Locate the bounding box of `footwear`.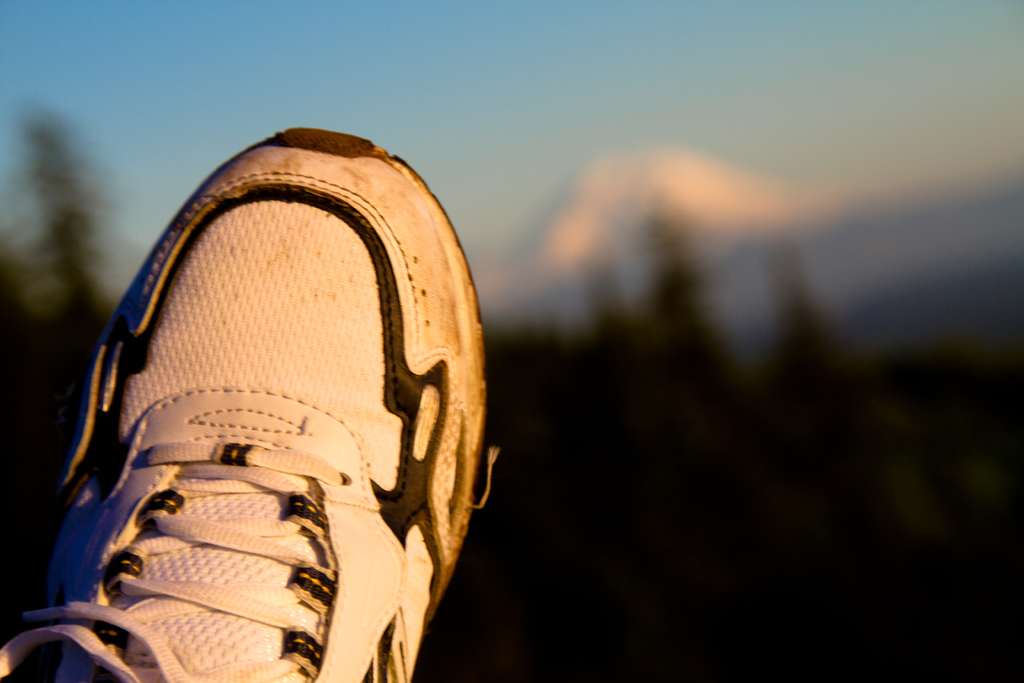
Bounding box: left=0, top=129, right=504, bottom=682.
